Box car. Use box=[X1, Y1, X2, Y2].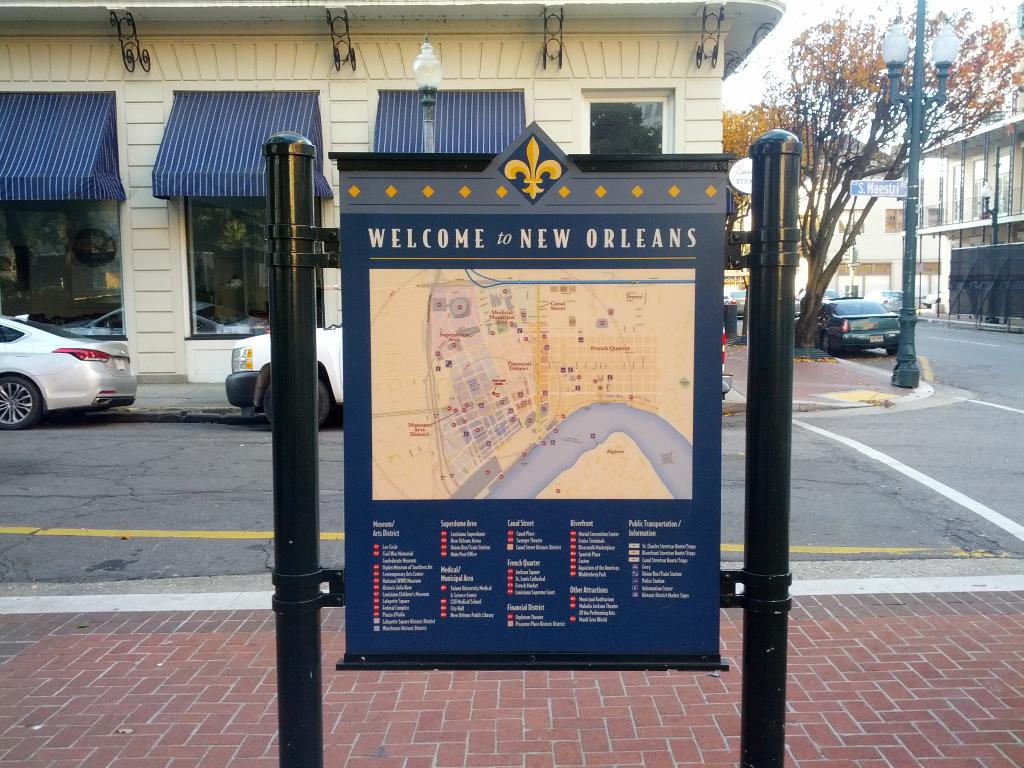
box=[223, 317, 734, 430].
